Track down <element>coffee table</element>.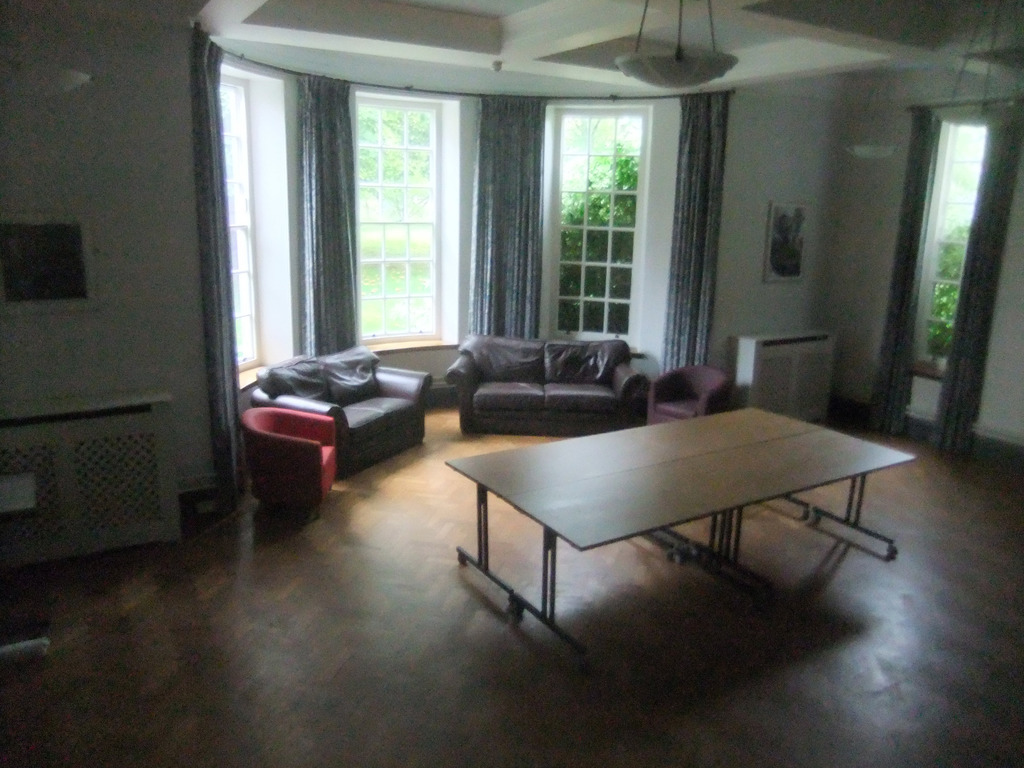
Tracked to 436 403 904 636.
